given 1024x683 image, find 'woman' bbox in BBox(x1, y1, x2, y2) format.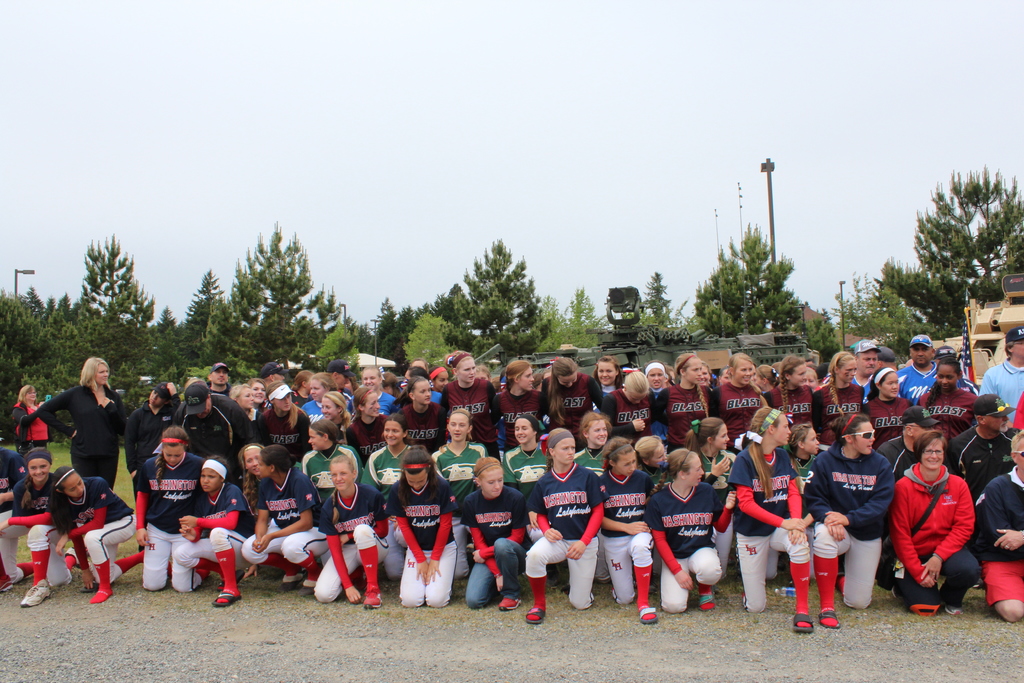
BBox(312, 451, 388, 603).
